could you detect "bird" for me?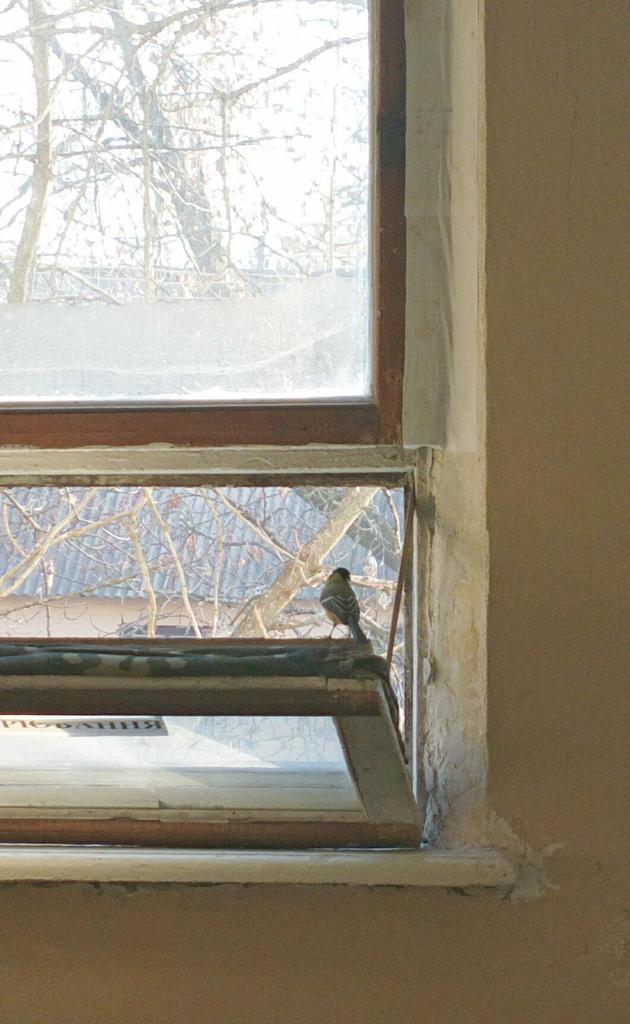
Detection result: box=[315, 564, 364, 641].
